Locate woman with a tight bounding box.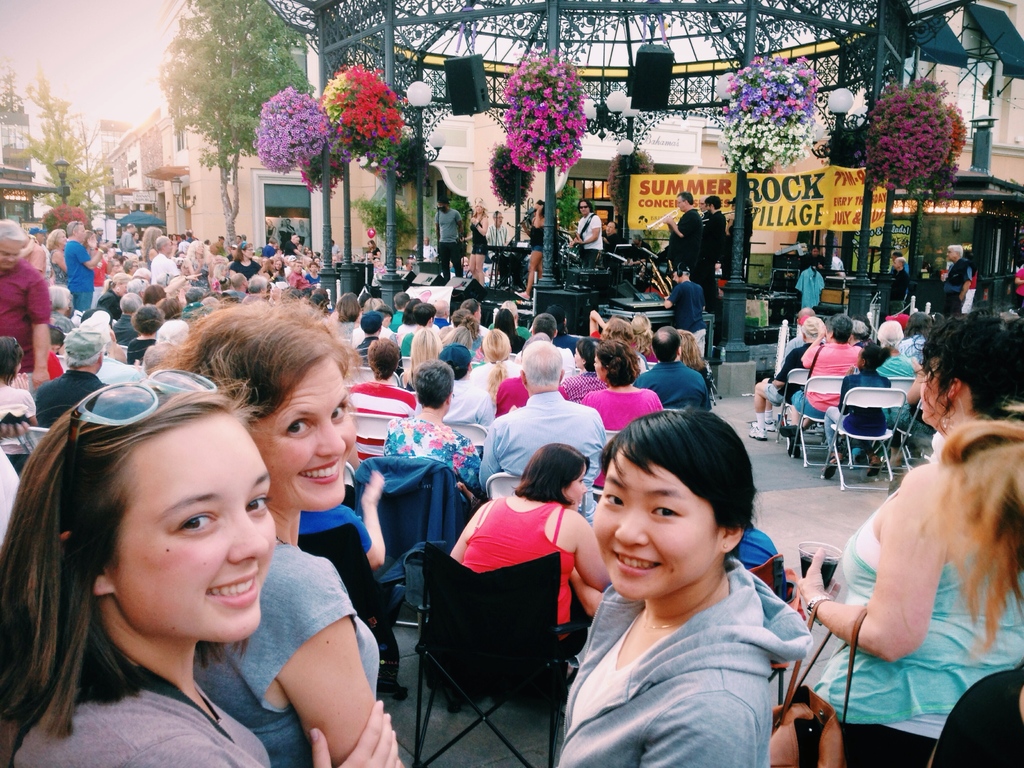
l=125, t=303, r=168, b=368.
